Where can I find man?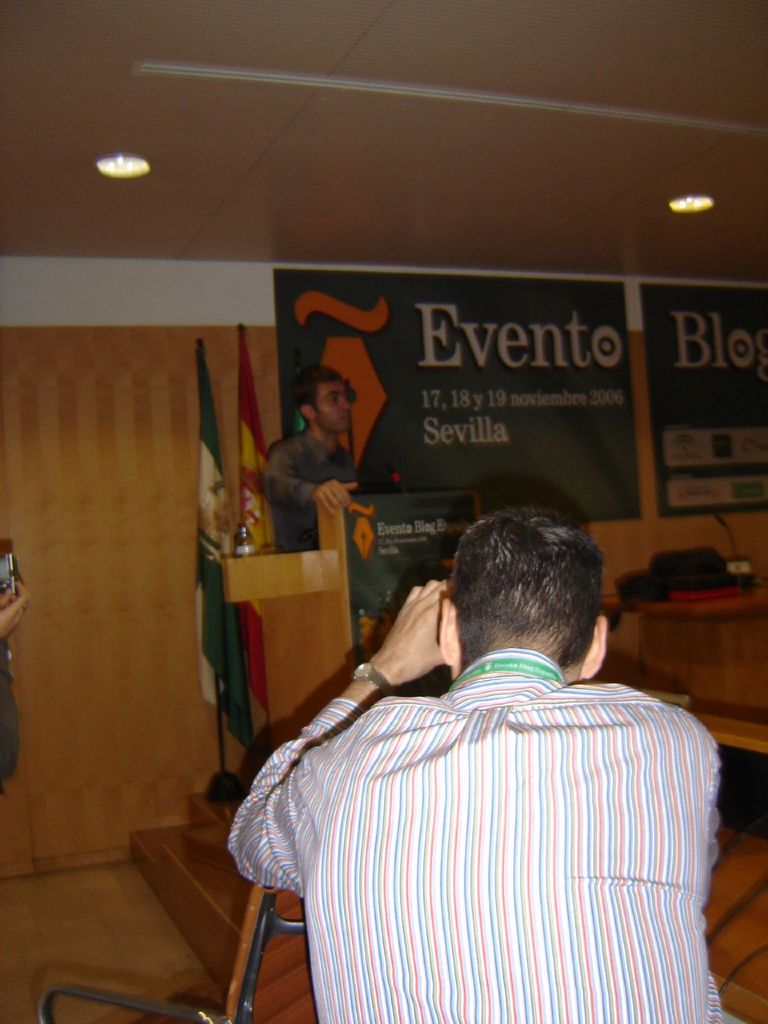
You can find it at l=209, t=490, r=724, b=1001.
